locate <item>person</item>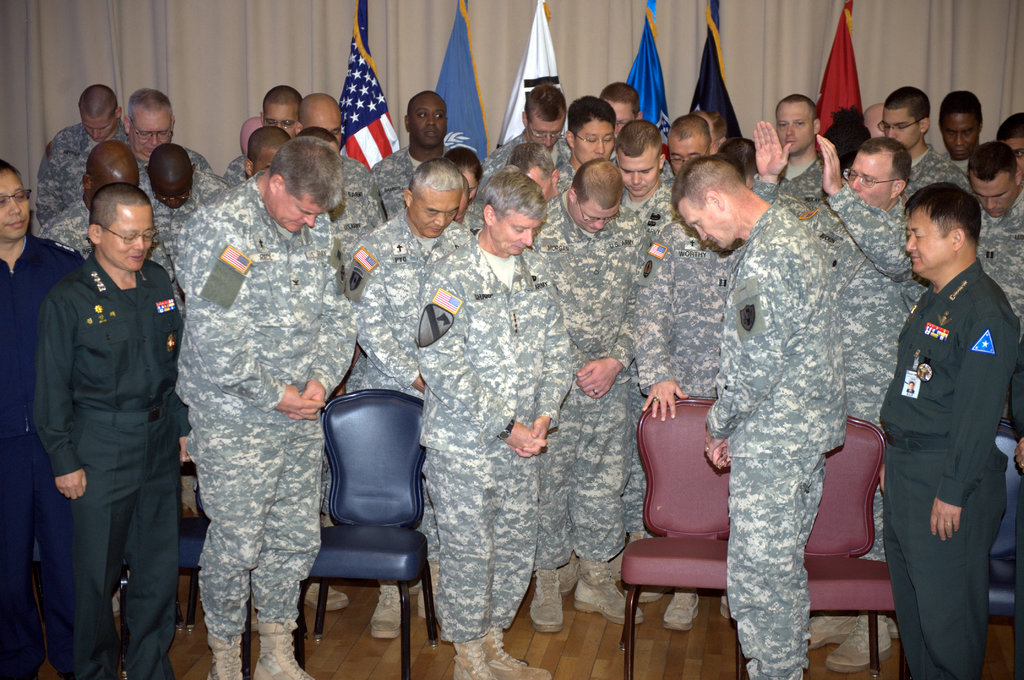
[x1=364, y1=93, x2=451, y2=216]
